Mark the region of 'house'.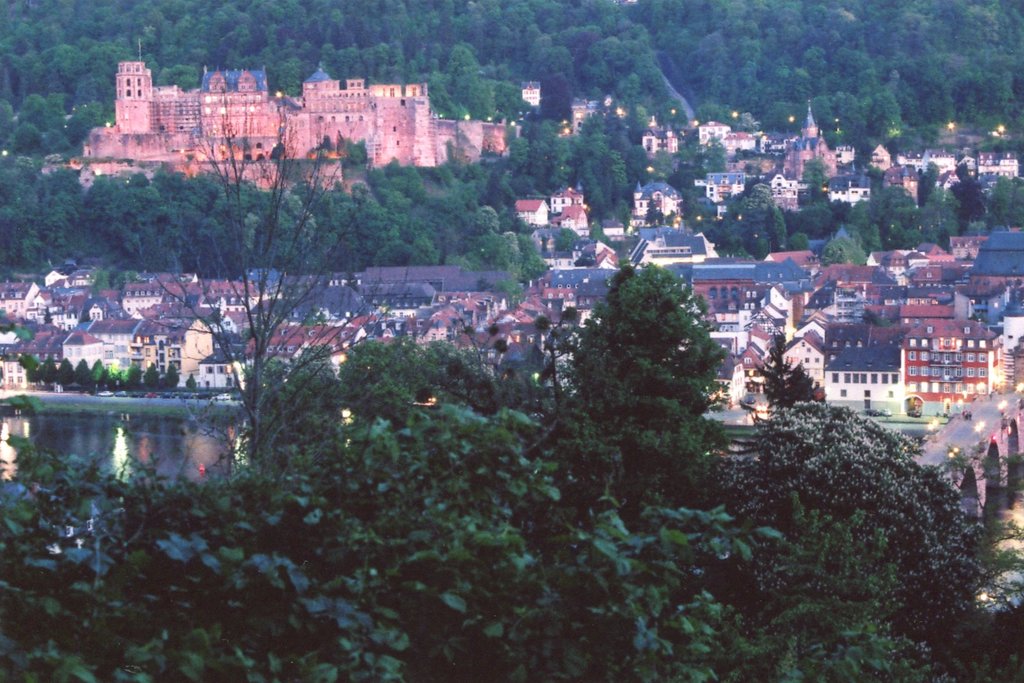
Region: region(548, 180, 590, 214).
